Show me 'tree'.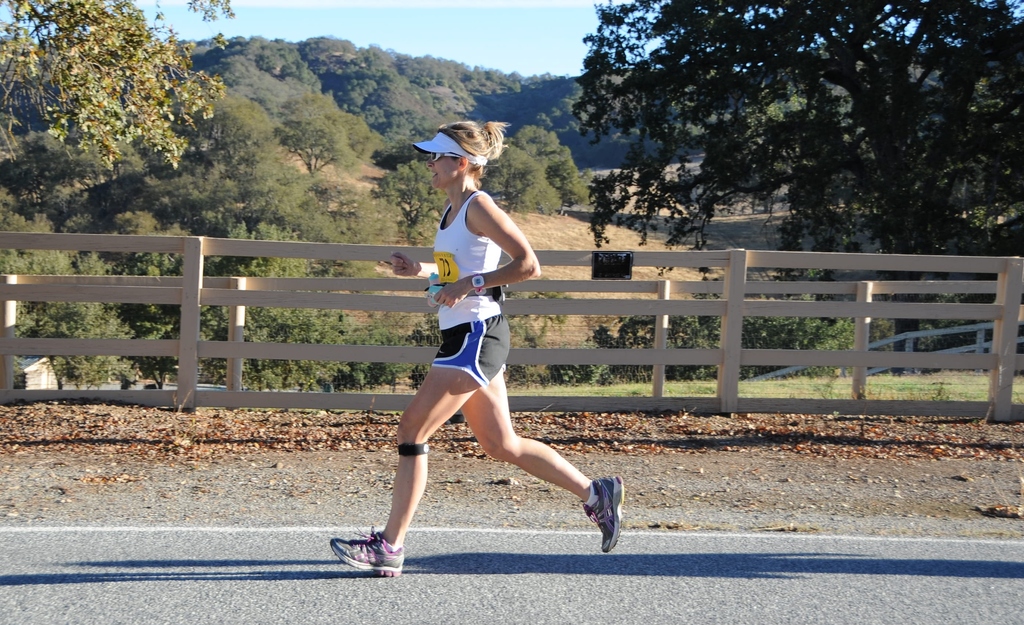
'tree' is here: crop(374, 127, 440, 174).
